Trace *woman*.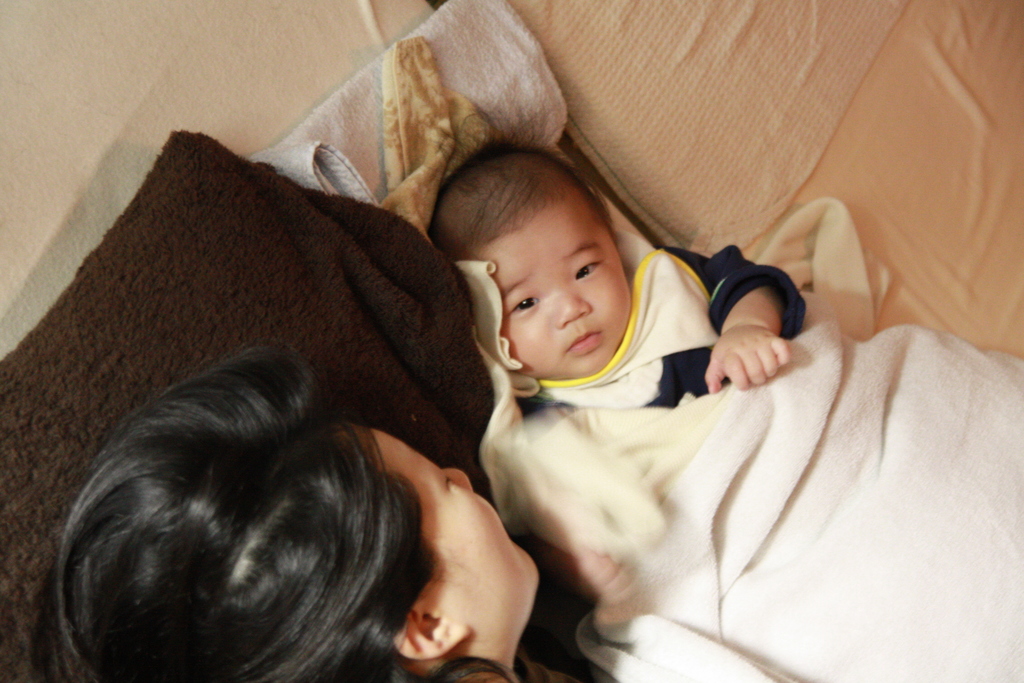
Traced to 33/342/588/682.
